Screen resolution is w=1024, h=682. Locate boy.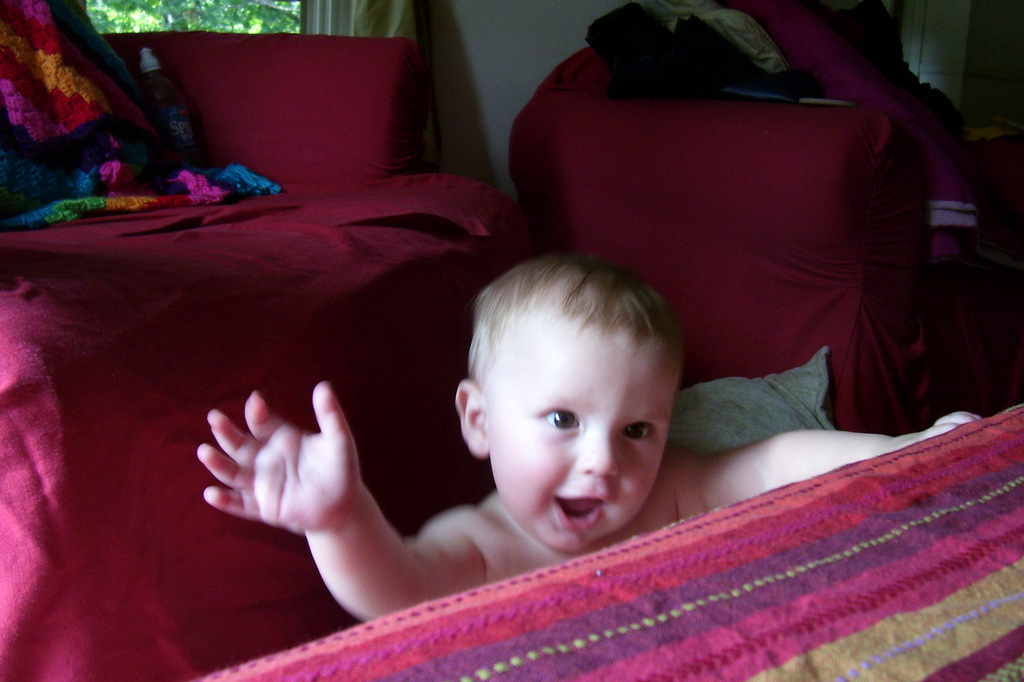
bbox=(204, 250, 969, 624).
